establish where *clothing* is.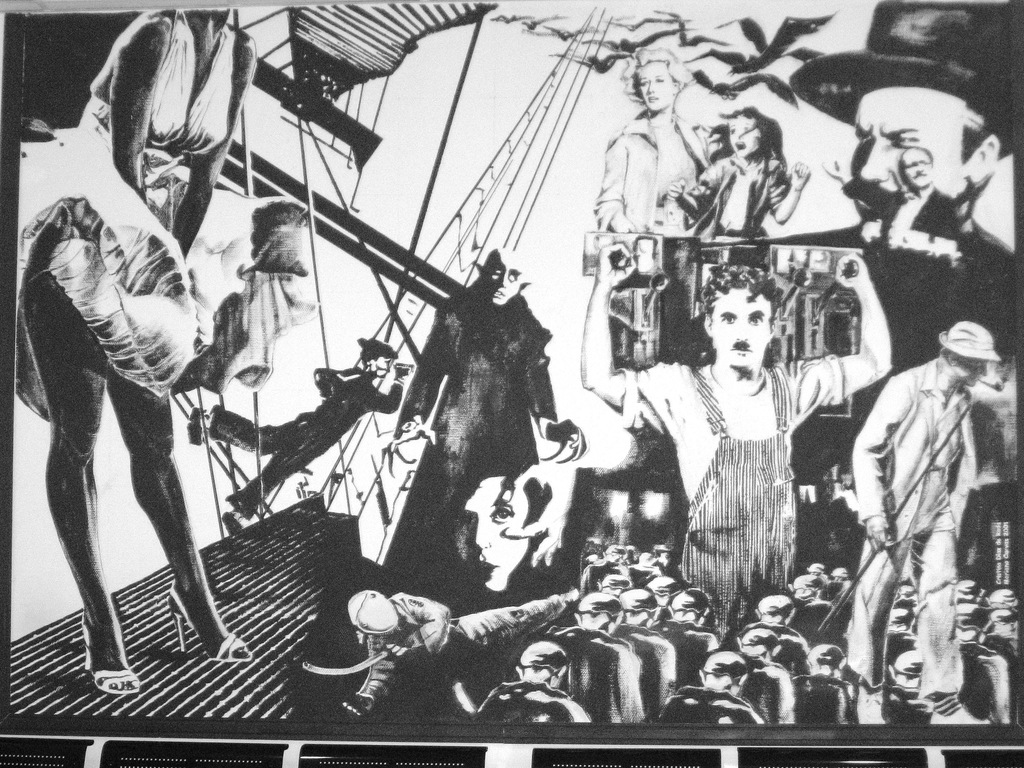
Established at crop(598, 337, 856, 632).
